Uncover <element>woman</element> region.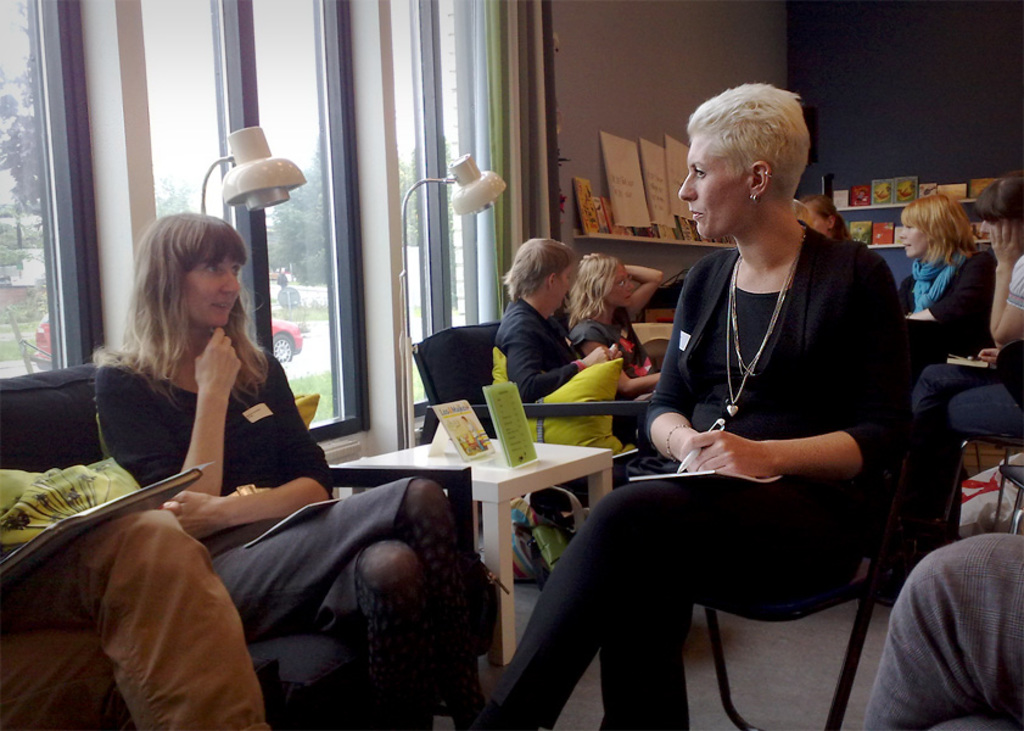
Uncovered: {"x1": 475, "y1": 82, "x2": 905, "y2": 730}.
